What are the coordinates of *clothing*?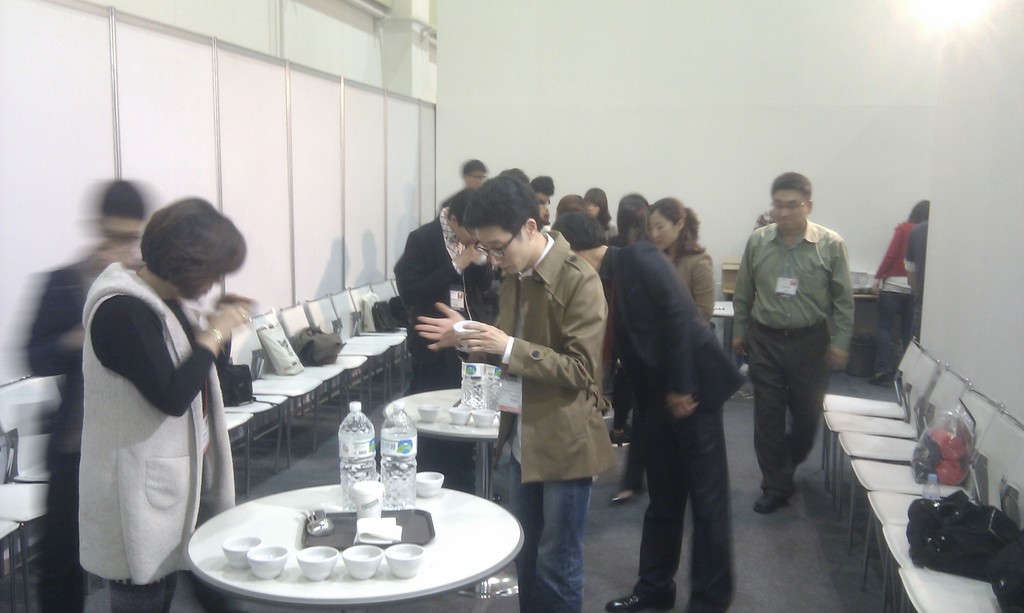
box(729, 217, 859, 497).
